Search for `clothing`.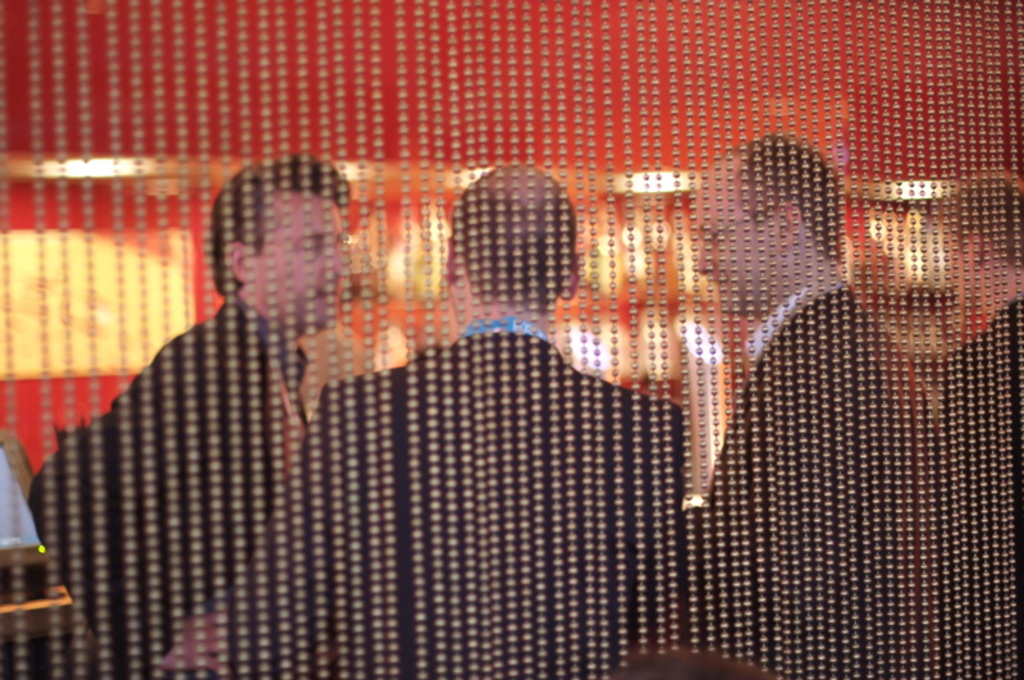
Found at l=31, t=296, r=308, b=675.
